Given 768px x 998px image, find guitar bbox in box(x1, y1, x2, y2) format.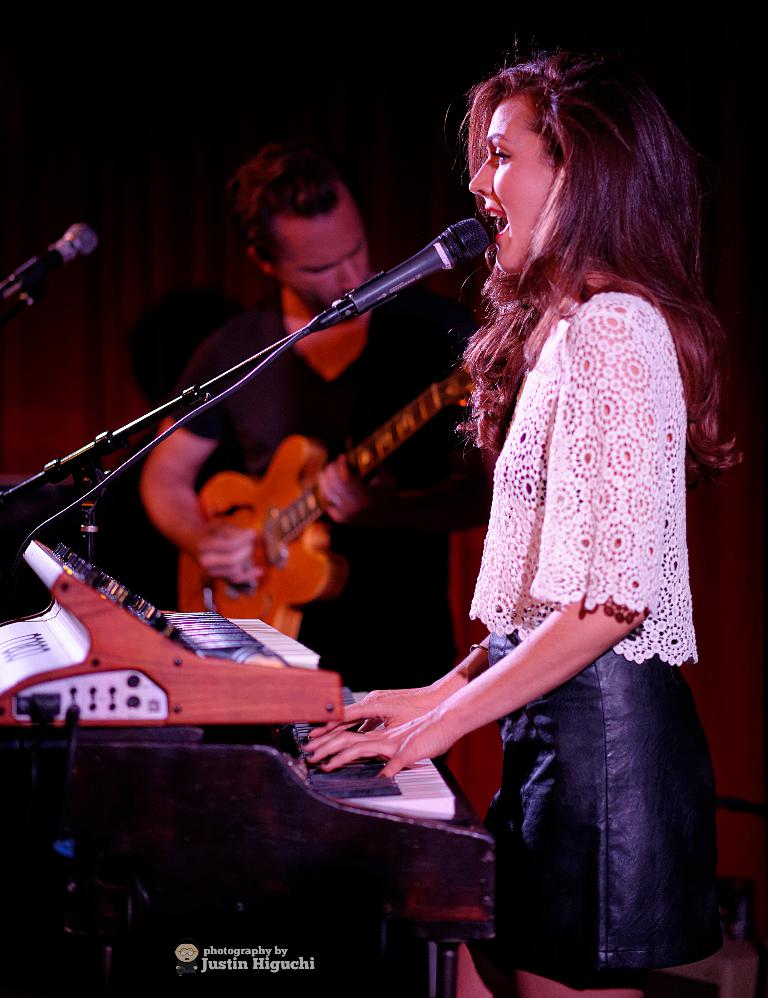
box(177, 347, 496, 636).
